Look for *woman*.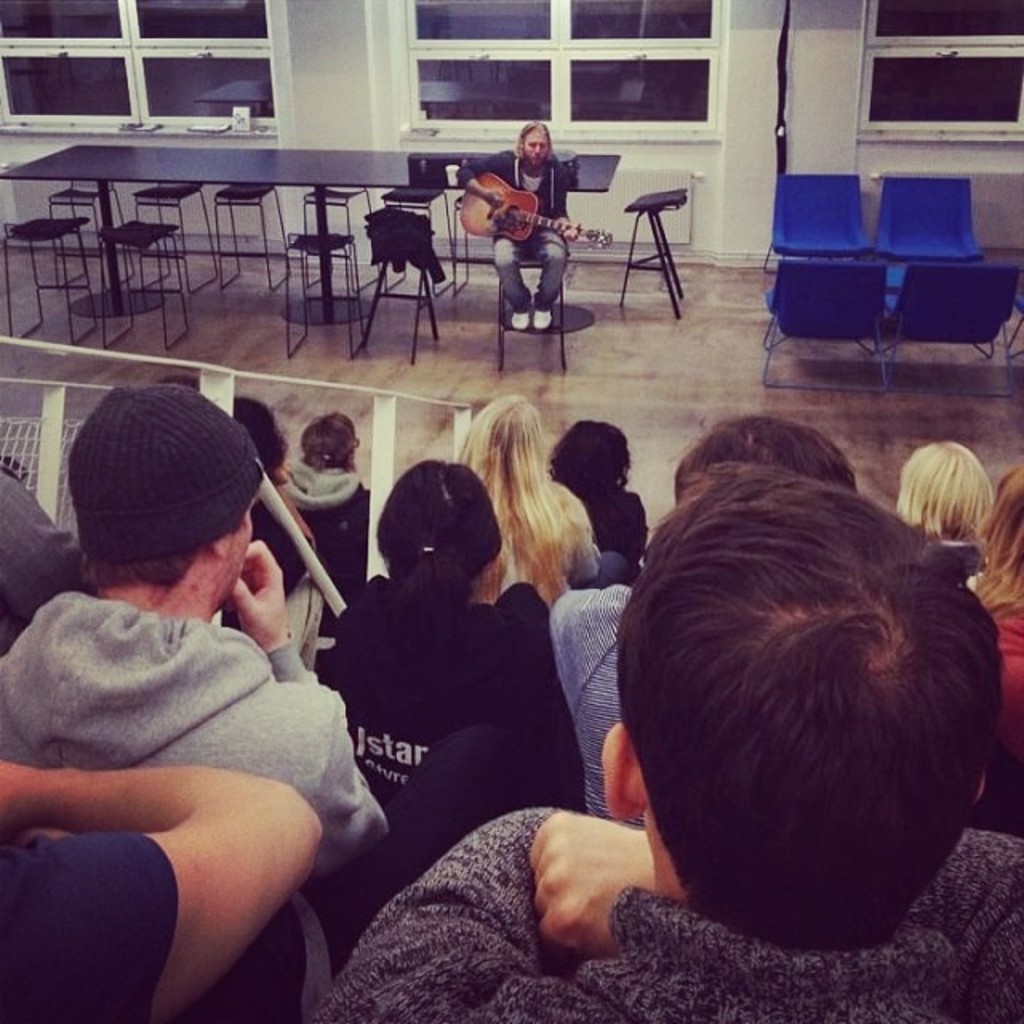
Found: bbox=[325, 451, 563, 875].
